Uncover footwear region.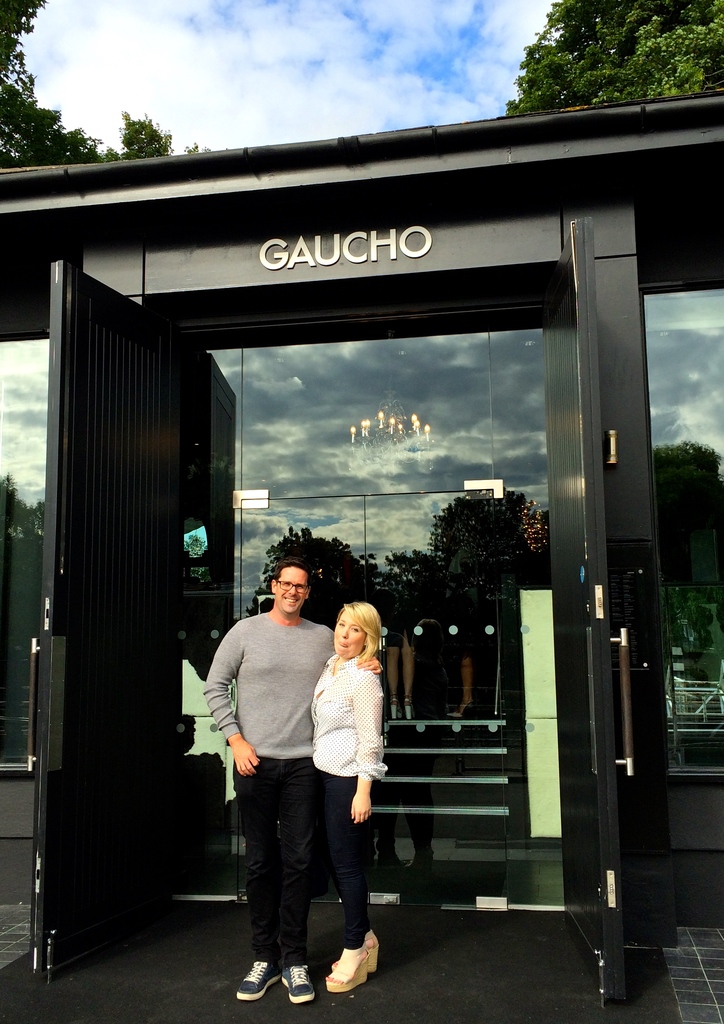
Uncovered: [left=284, top=961, right=315, bottom=1005].
